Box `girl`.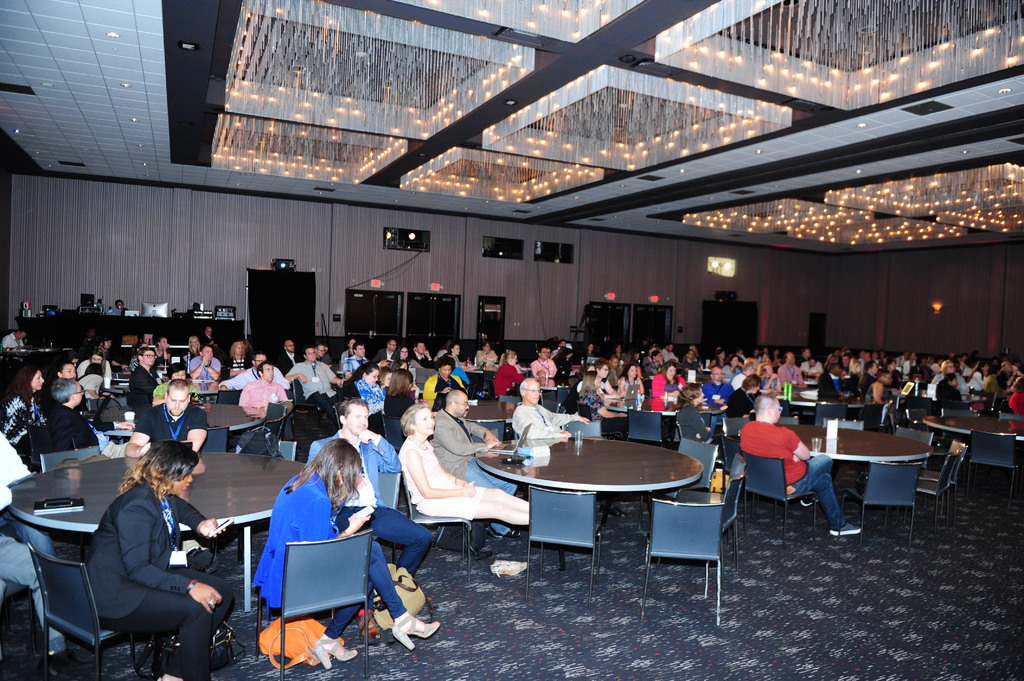
region(0, 363, 49, 454).
